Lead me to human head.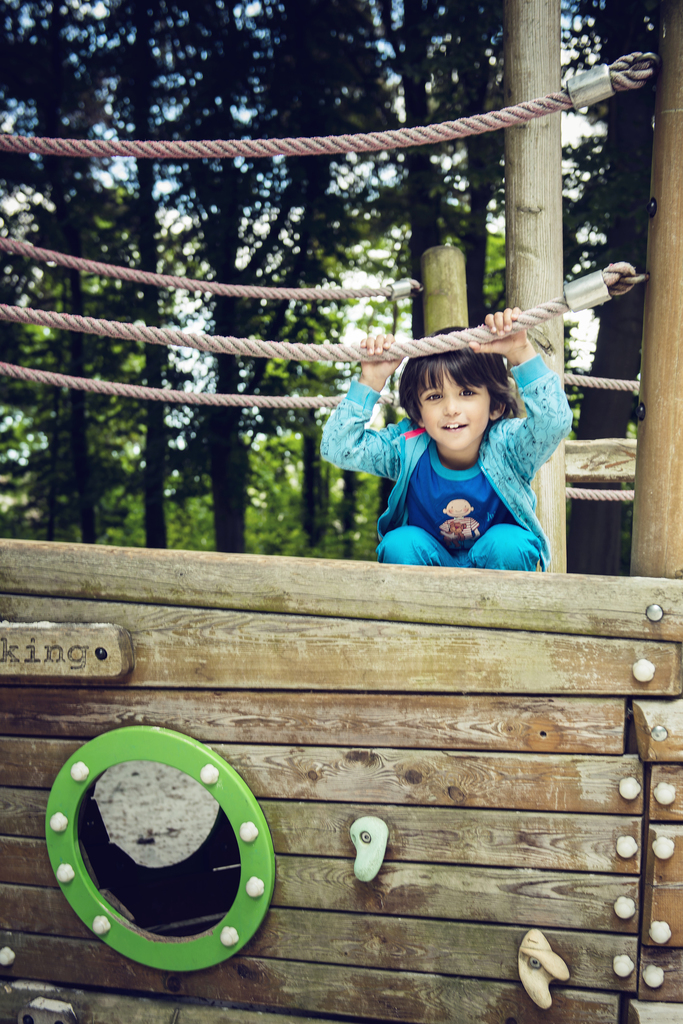
Lead to 402 340 511 442.
